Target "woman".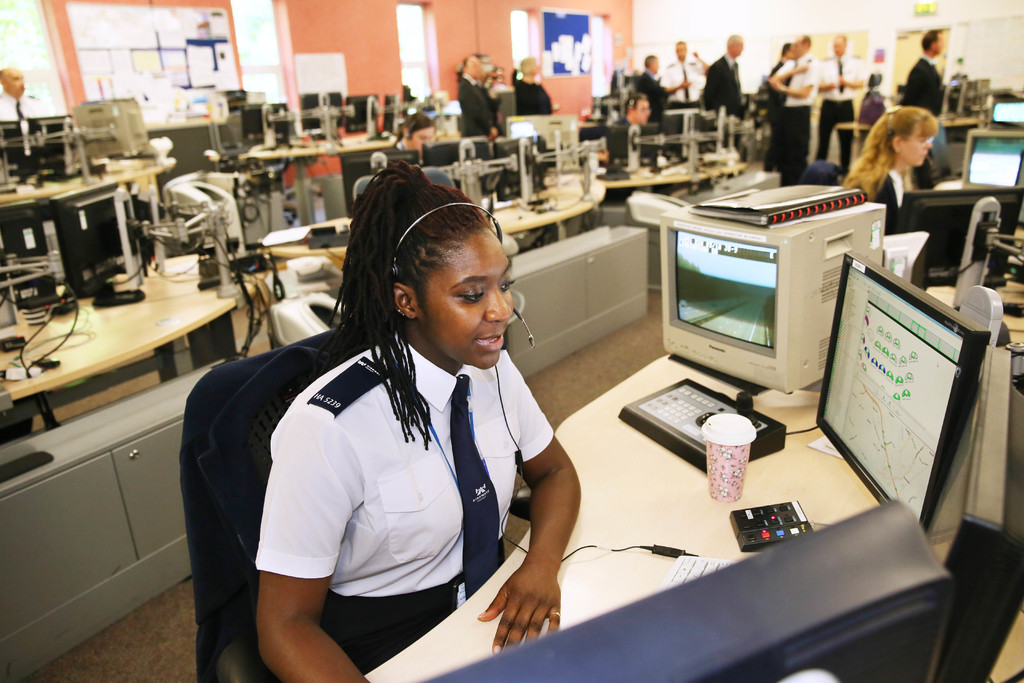
Target region: <box>209,167,576,675</box>.
